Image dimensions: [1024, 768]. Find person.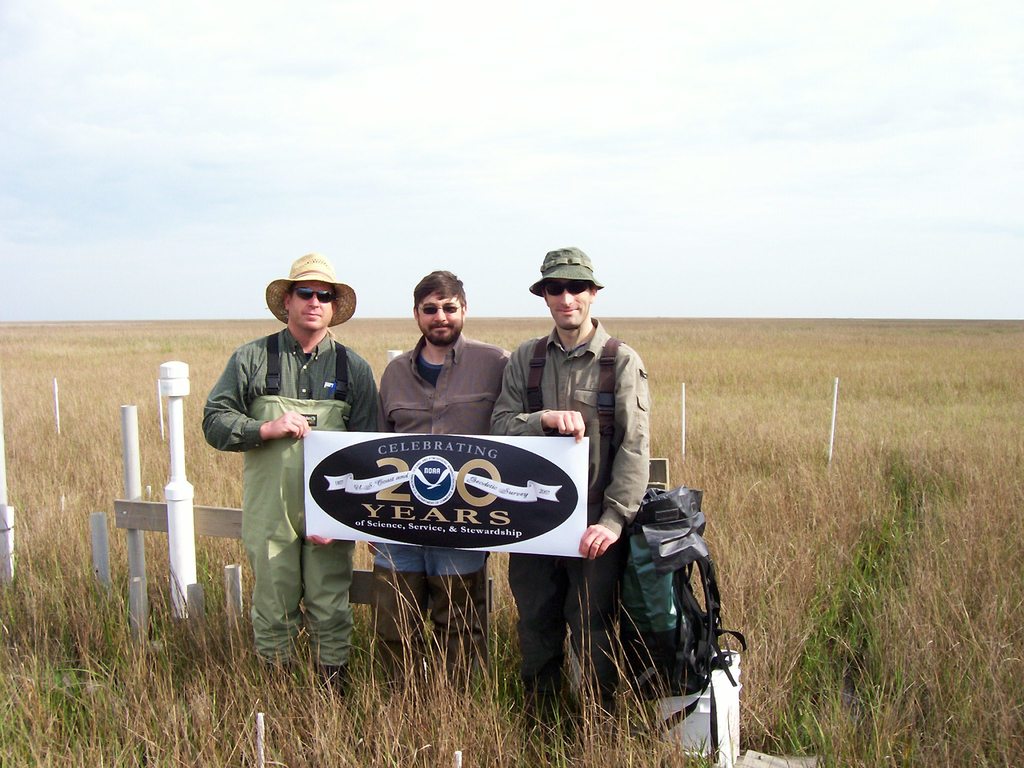
bbox=(195, 268, 411, 701).
